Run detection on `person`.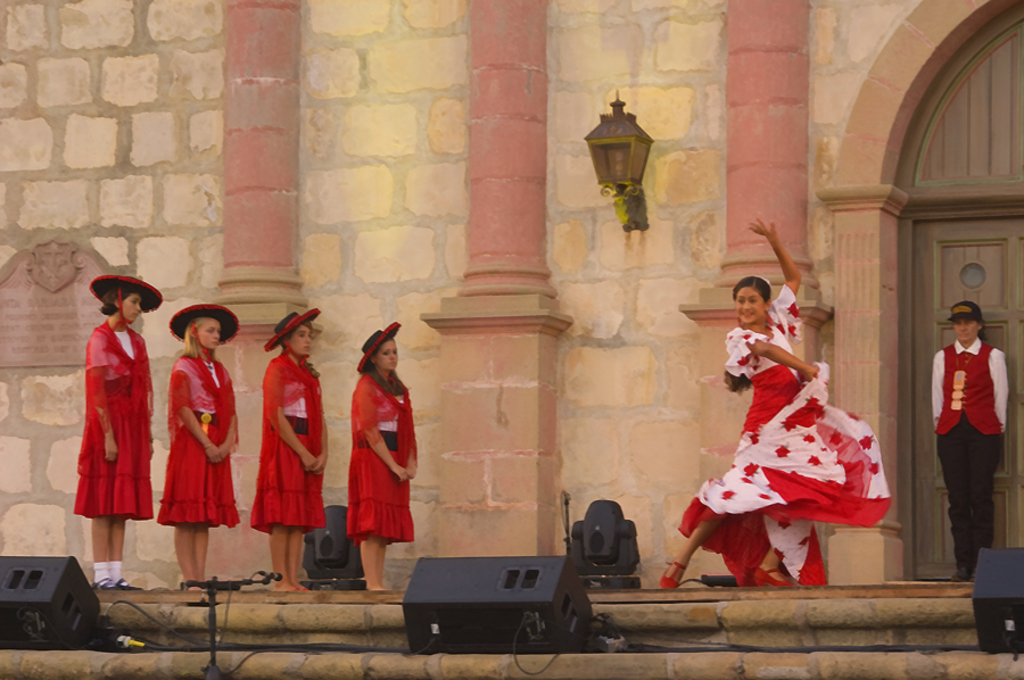
Result: 157:304:239:582.
